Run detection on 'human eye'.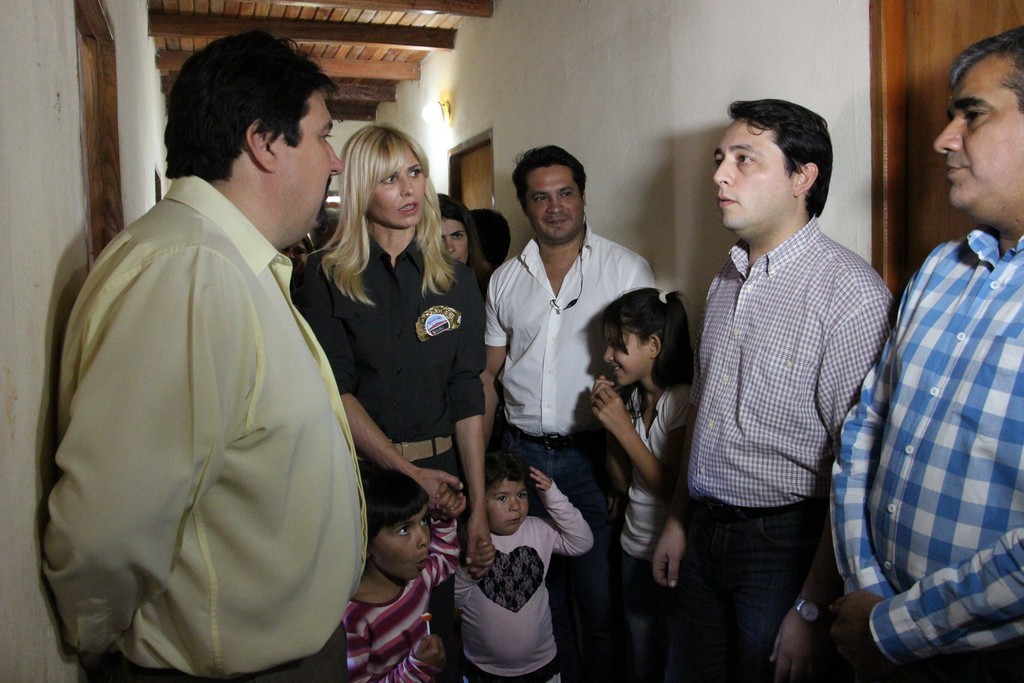
Result: locate(381, 173, 402, 187).
